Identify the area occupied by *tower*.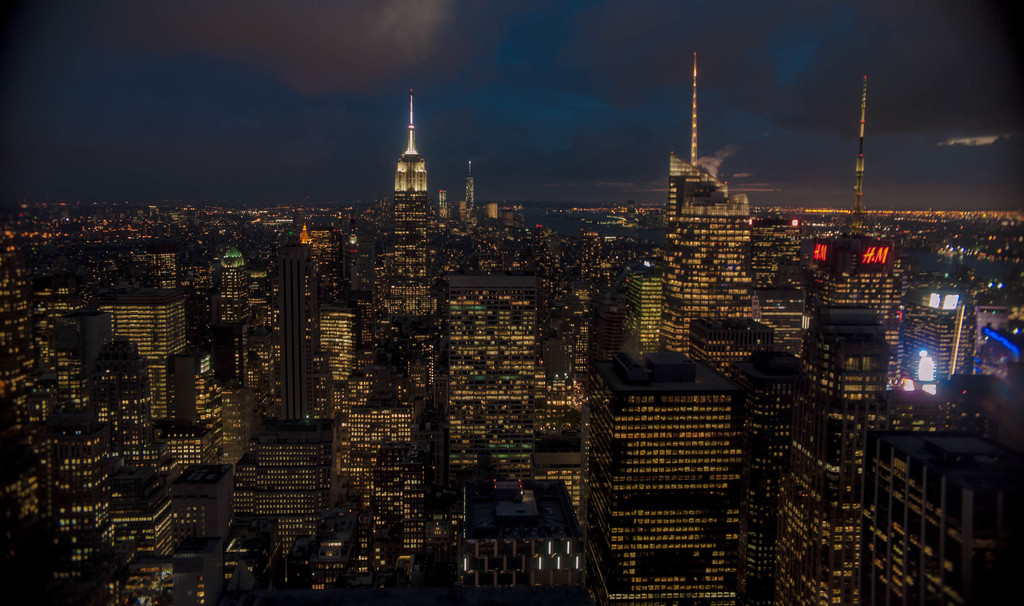
Area: locate(481, 203, 507, 282).
